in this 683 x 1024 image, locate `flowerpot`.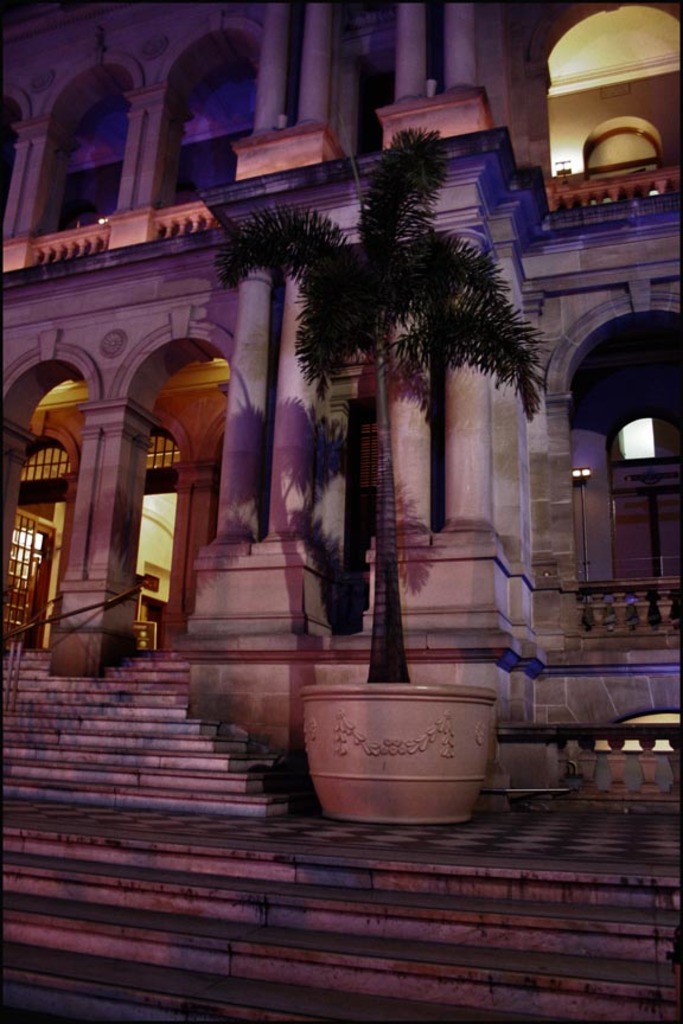
Bounding box: bbox=(292, 666, 505, 831).
